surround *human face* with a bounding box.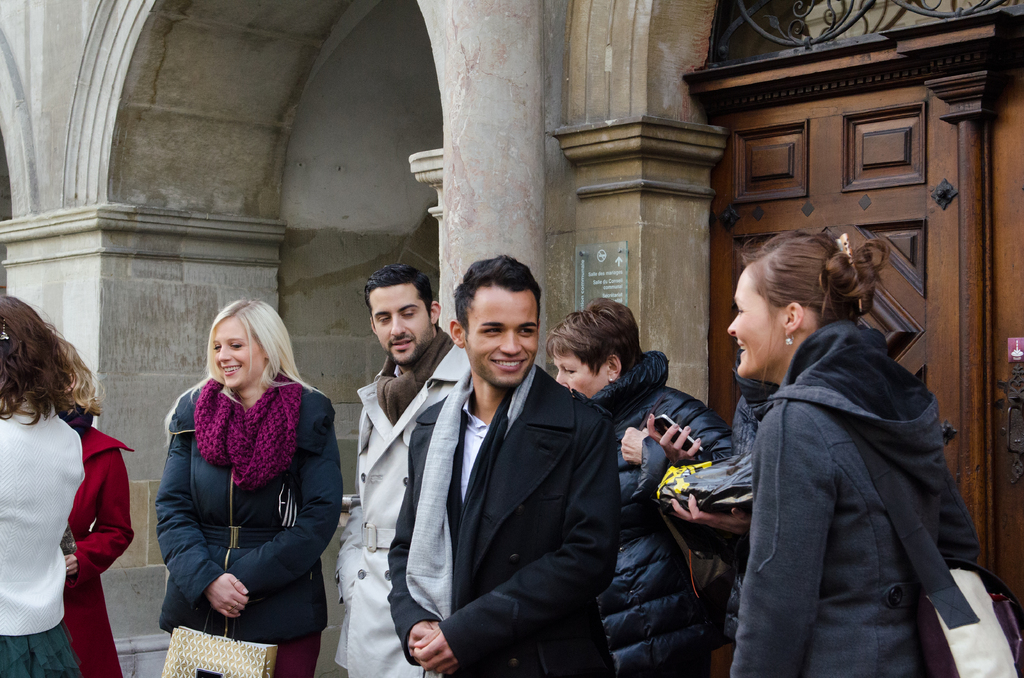
x1=725 y1=261 x2=791 y2=378.
